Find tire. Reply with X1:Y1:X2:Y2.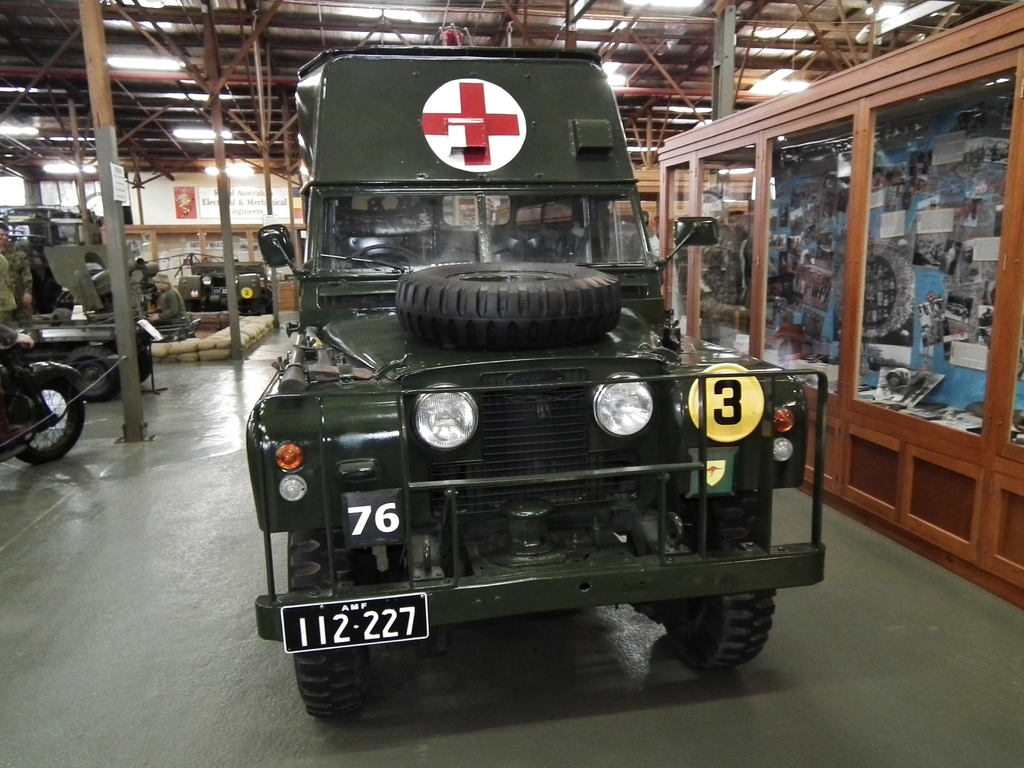
250:301:262:317.
